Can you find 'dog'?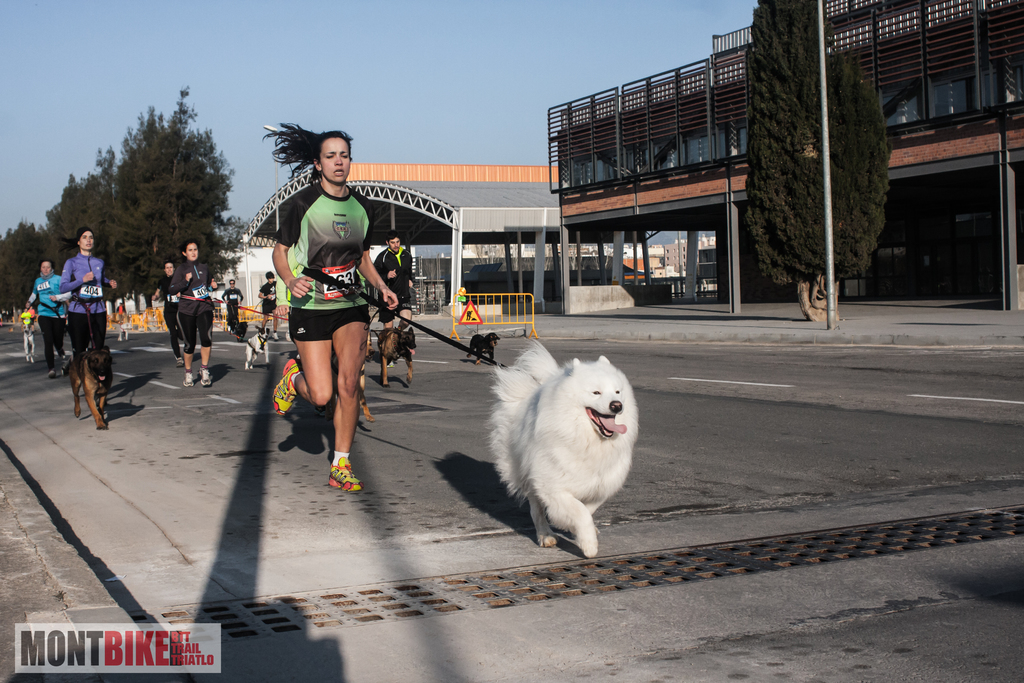
Yes, bounding box: bbox=(488, 339, 638, 557).
